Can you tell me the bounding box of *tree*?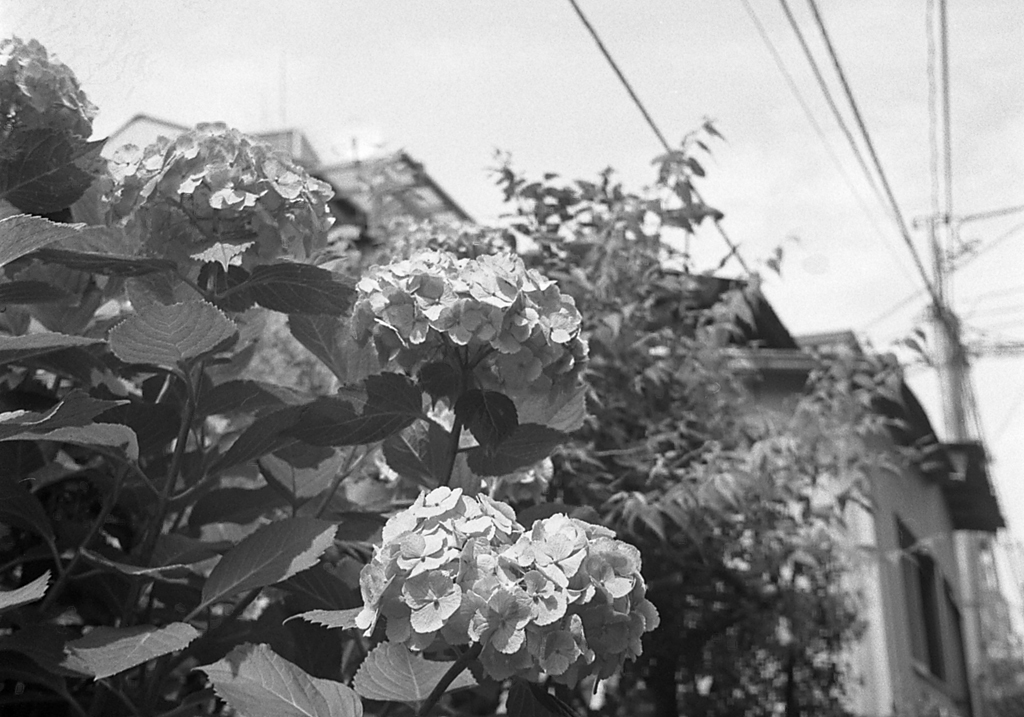
locate(401, 115, 948, 716).
